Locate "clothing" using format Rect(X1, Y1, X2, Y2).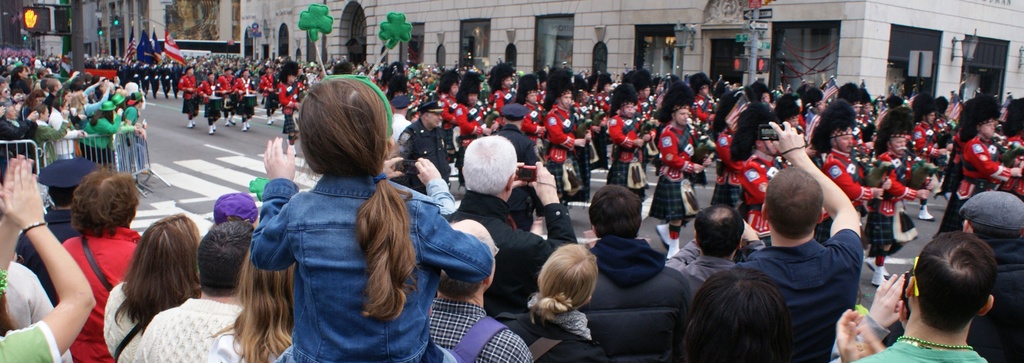
Rect(819, 137, 876, 200).
